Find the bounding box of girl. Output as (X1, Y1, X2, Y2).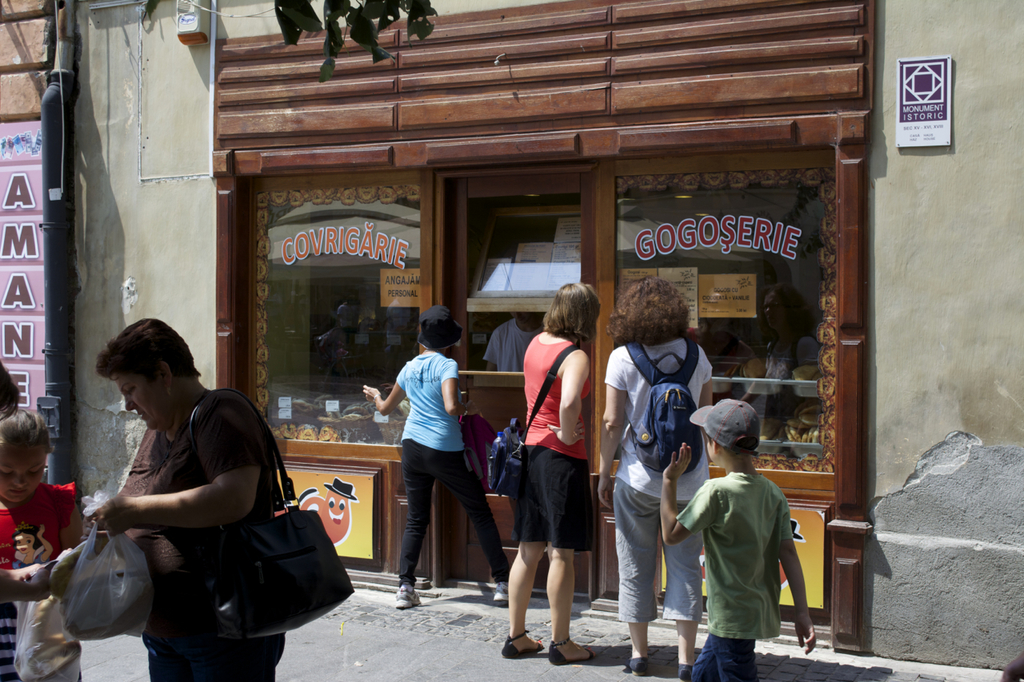
(0, 408, 84, 678).
